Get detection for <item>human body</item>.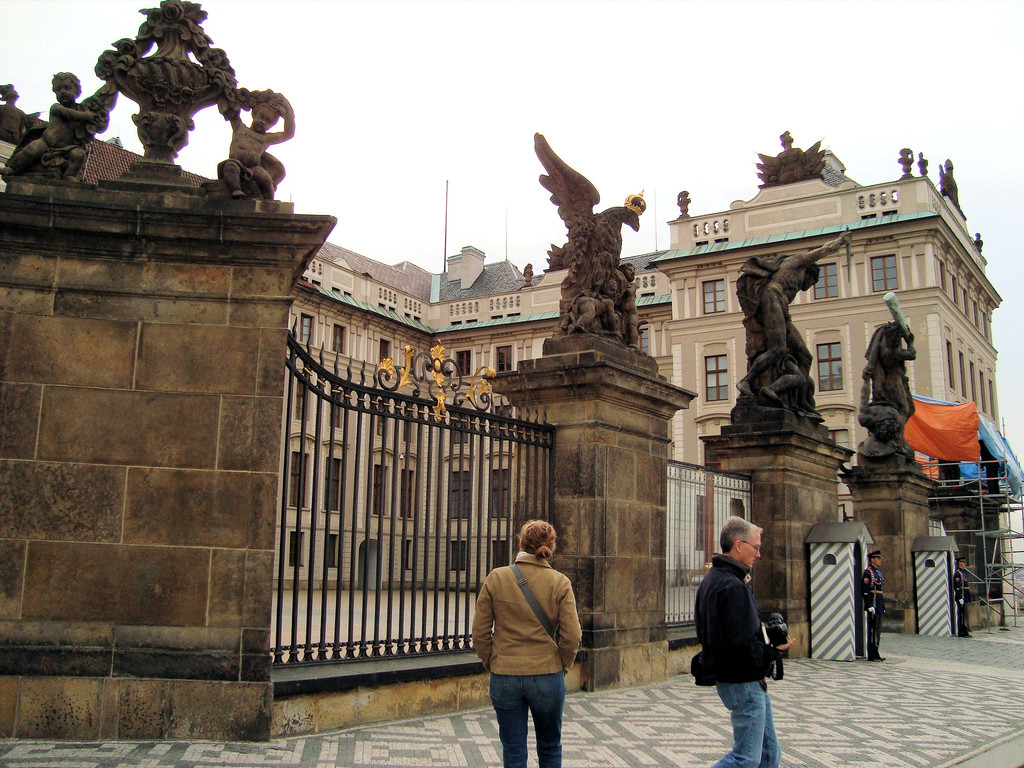
Detection: [x1=733, y1=230, x2=855, y2=396].
